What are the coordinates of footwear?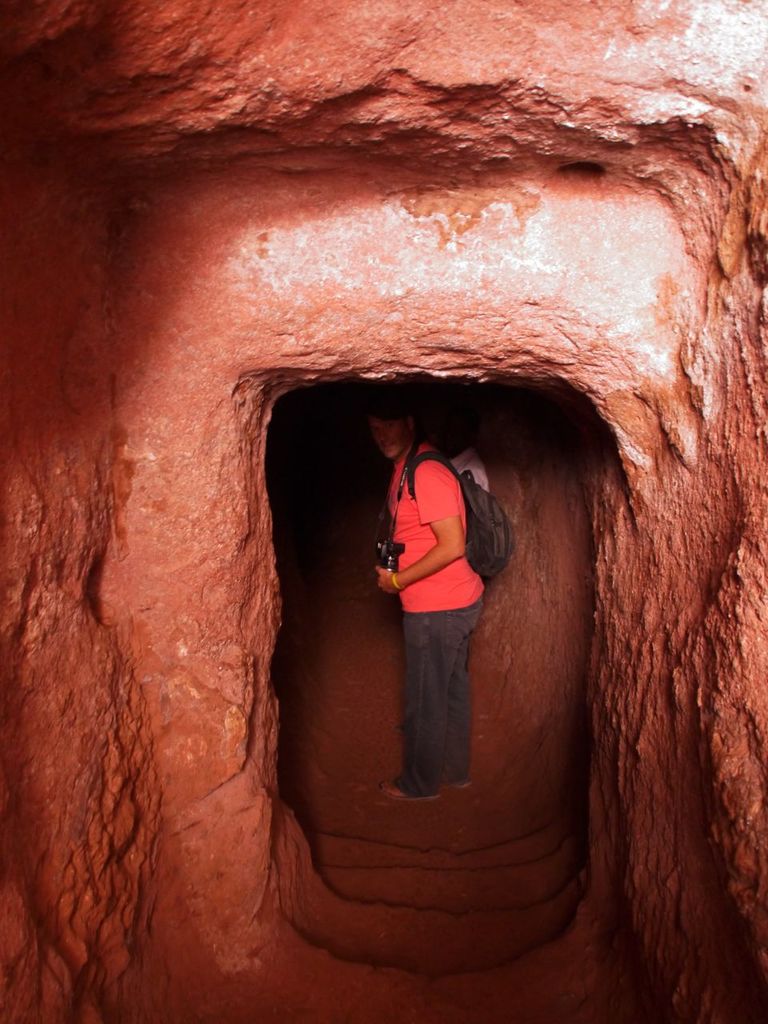
box(431, 774, 472, 792).
